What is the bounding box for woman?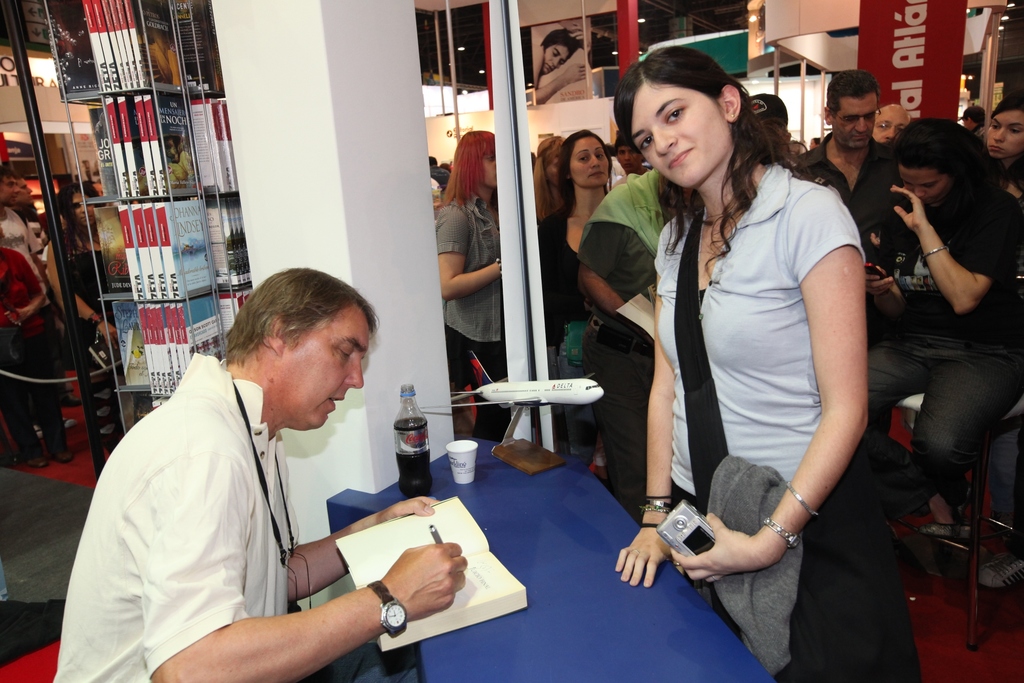
bbox=[538, 133, 623, 515].
